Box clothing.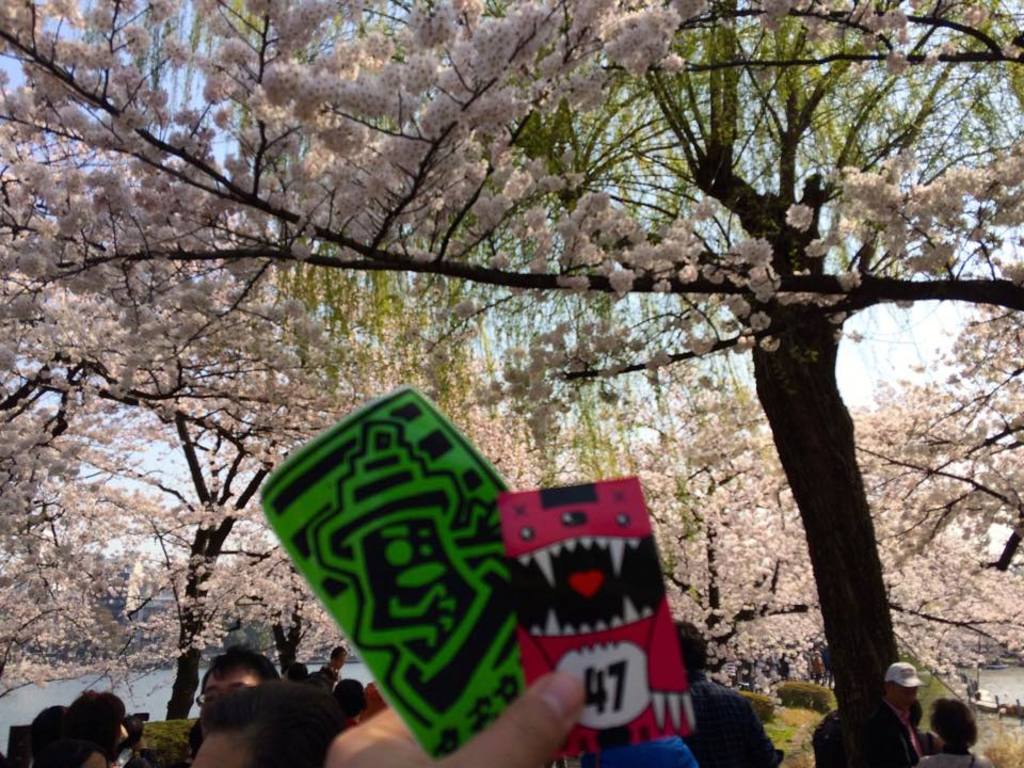
357,681,404,722.
